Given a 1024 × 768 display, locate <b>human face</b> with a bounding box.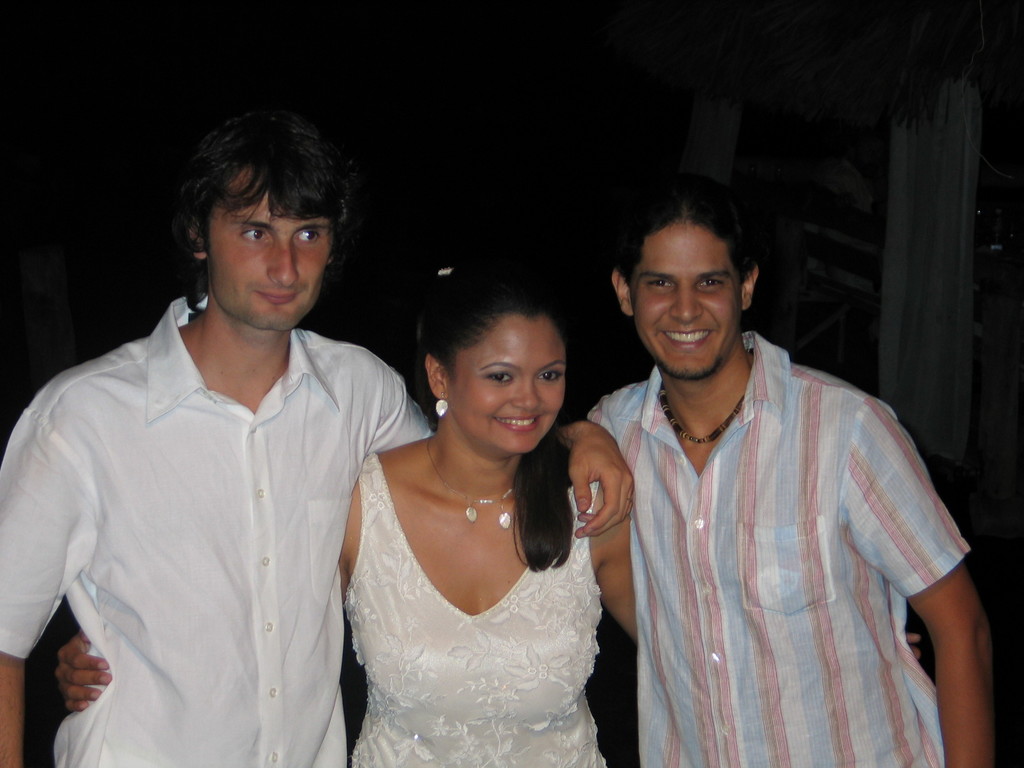
Located: box(448, 308, 568, 450).
